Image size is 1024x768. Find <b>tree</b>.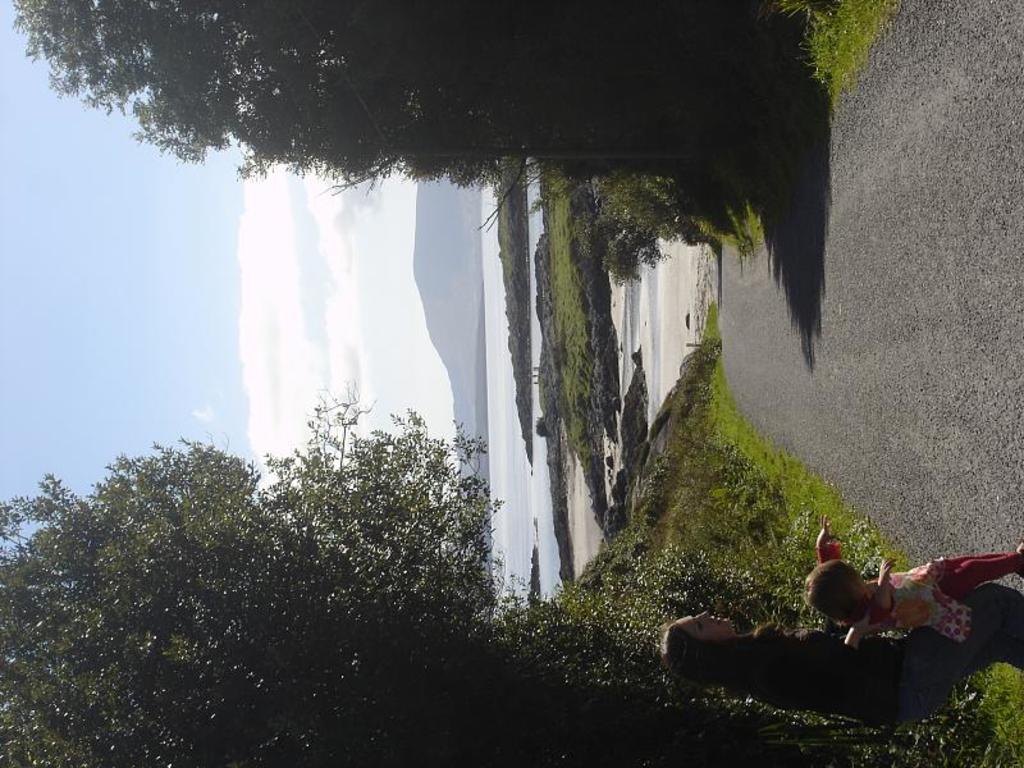
[0, 381, 804, 767].
